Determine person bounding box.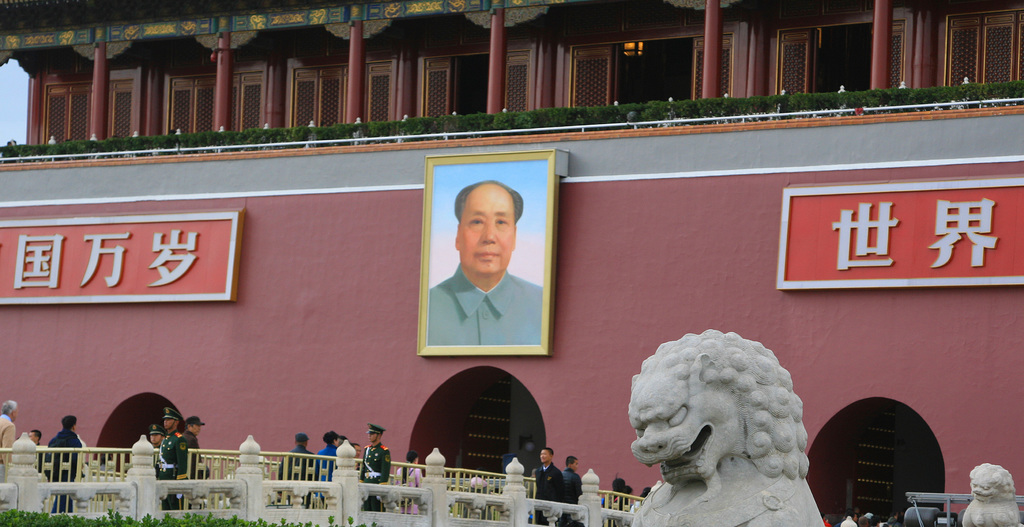
Determined: (left=553, top=454, right=584, bottom=526).
